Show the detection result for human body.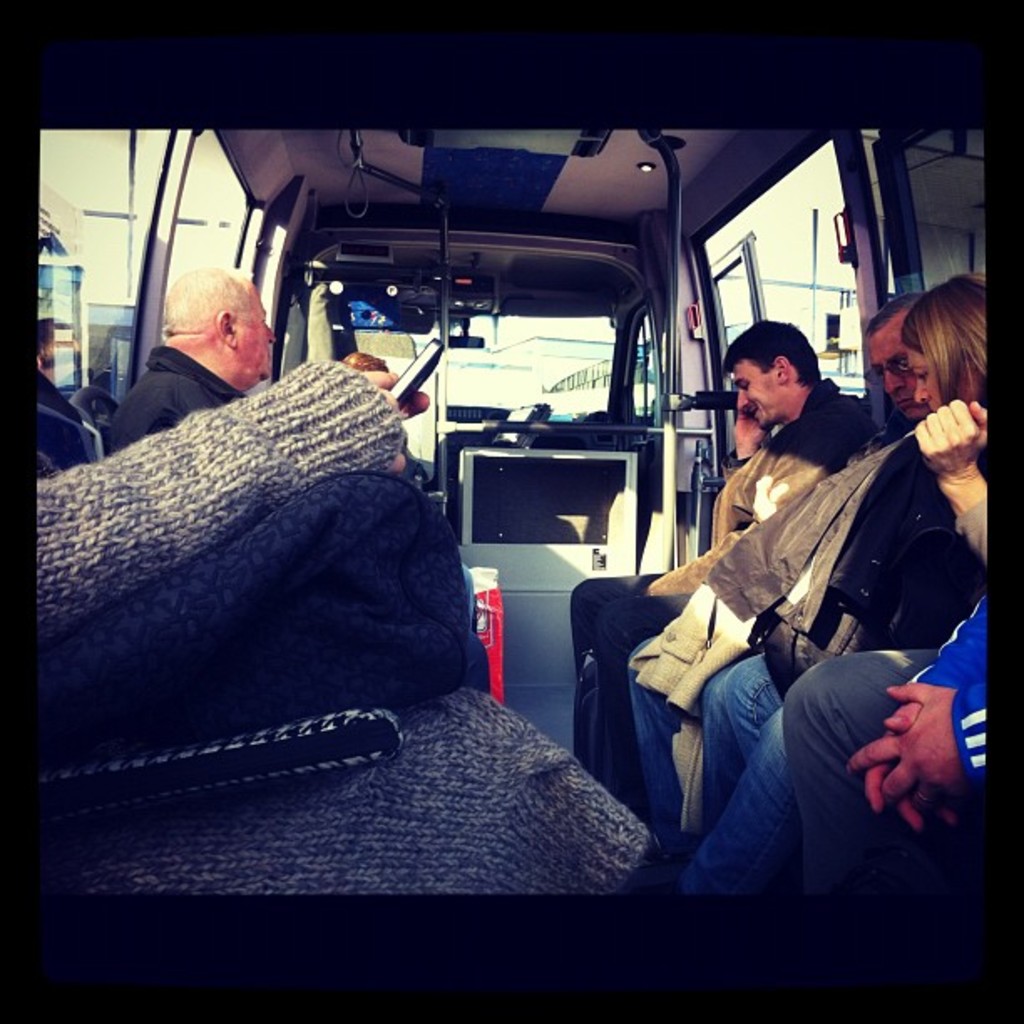
x1=678, y1=276, x2=1004, y2=904.
